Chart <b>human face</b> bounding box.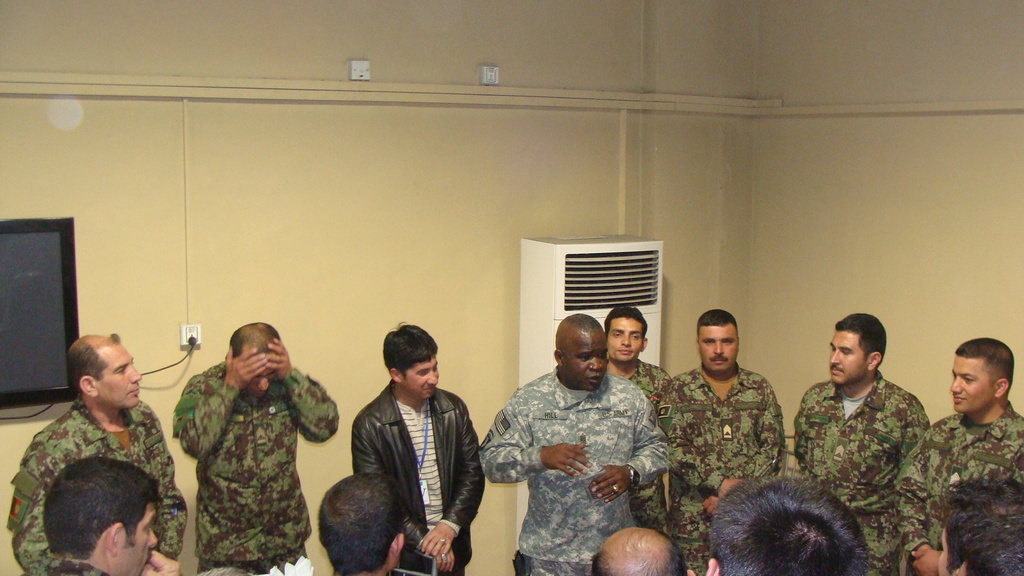
Charted: [120,500,158,573].
